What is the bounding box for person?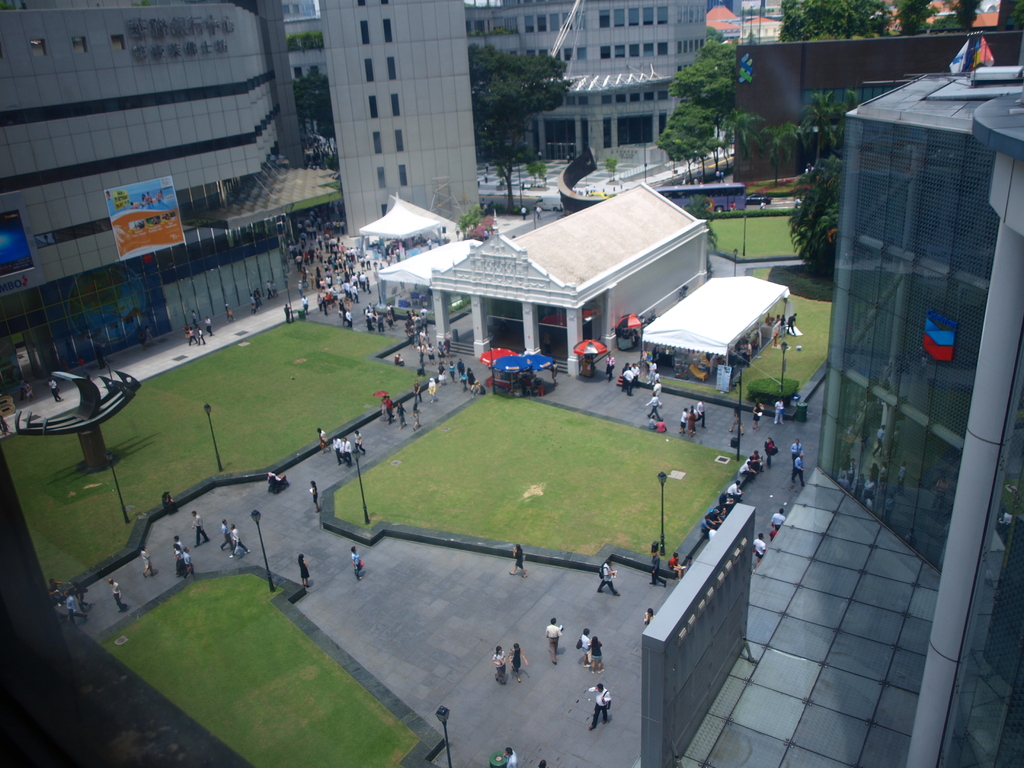
l=139, t=540, r=156, b=579.
